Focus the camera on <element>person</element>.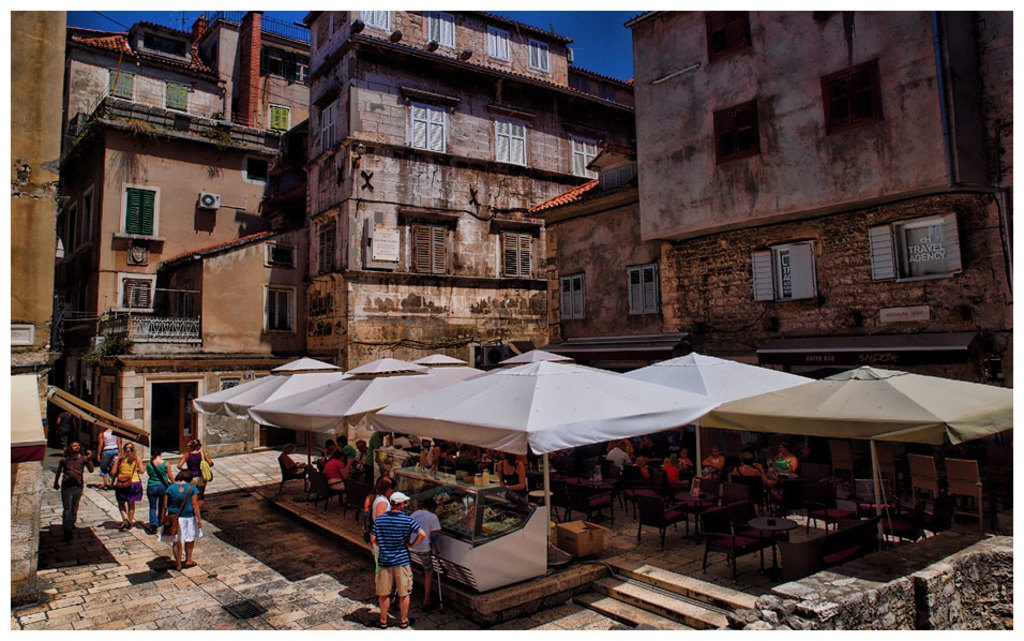
Focus region: (x1=52, y1=442, x2=95, y2=537).
